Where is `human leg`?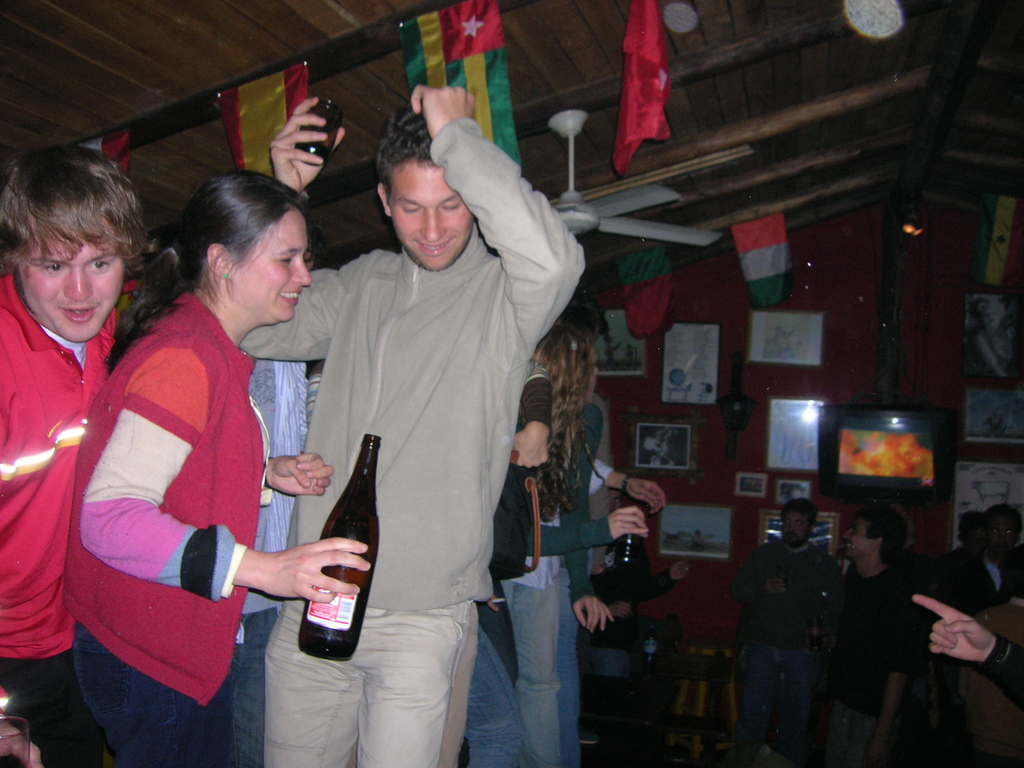
{"x1": 472, "y1": 623, "x2": 526, "y2": 767}.
